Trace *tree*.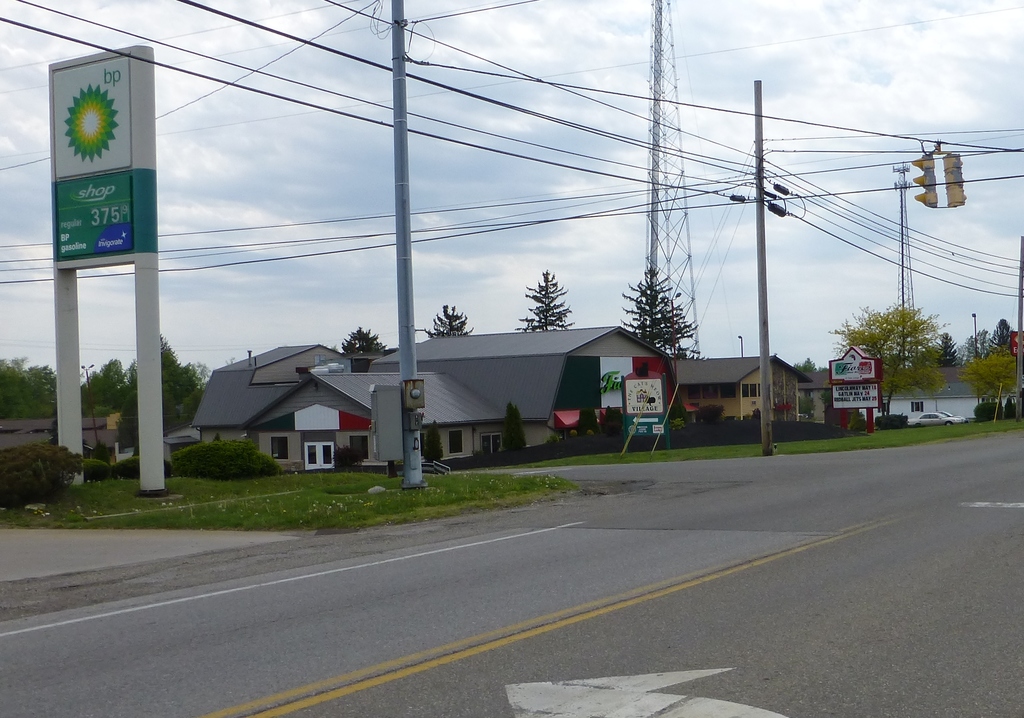
Traced to detection(794, 352, 826, 382).
